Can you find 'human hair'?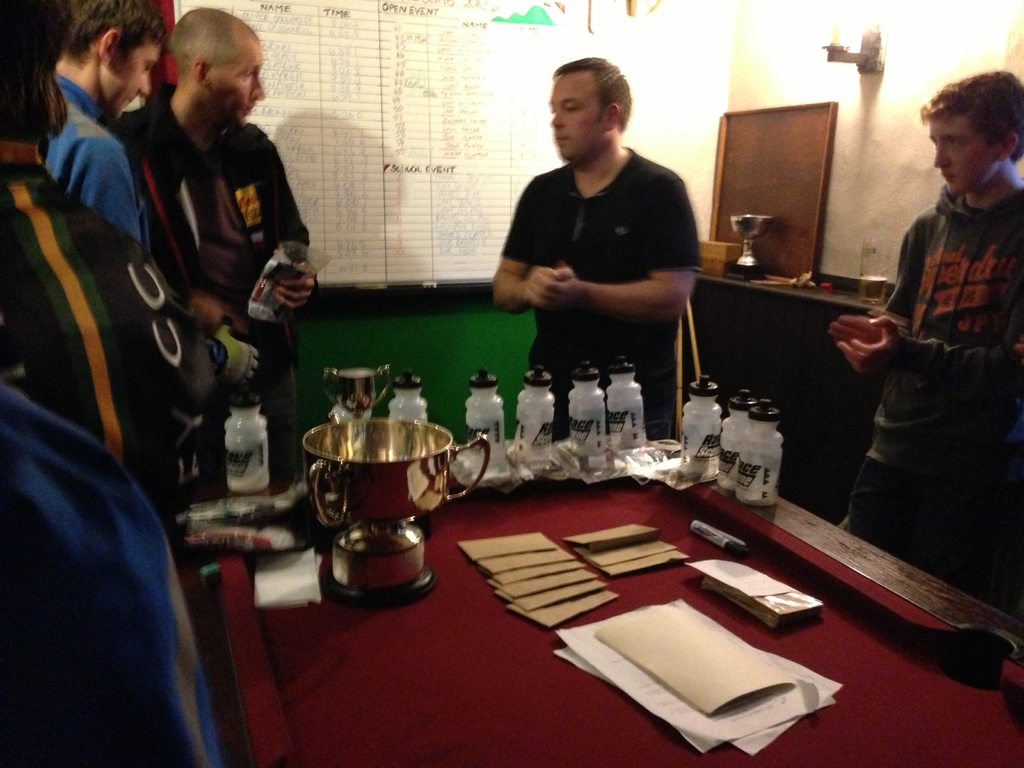
Yes, bounding box: bbox(0, 0, 68, 145).
